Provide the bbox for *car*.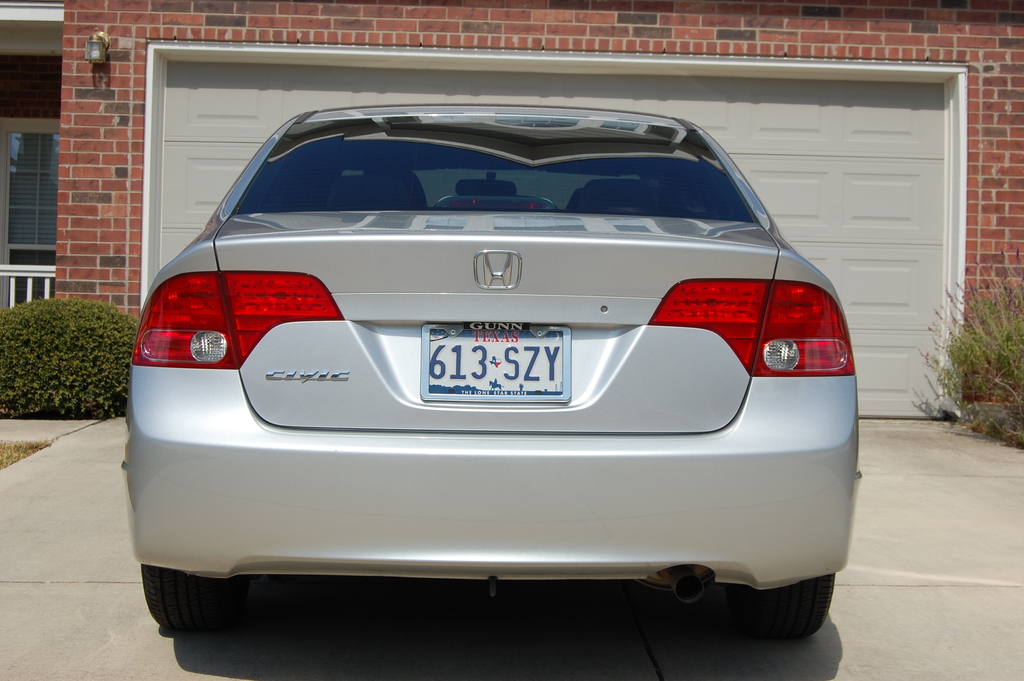
select_region(115, 103, 860, 641).
